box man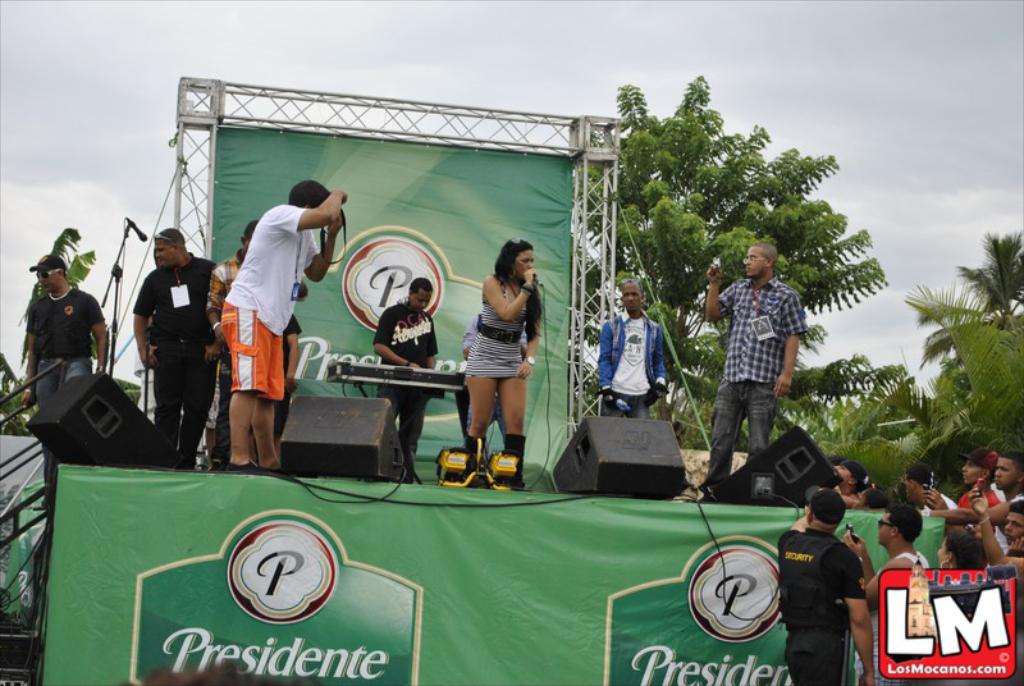
l=700, t=235, r=808, b=499
